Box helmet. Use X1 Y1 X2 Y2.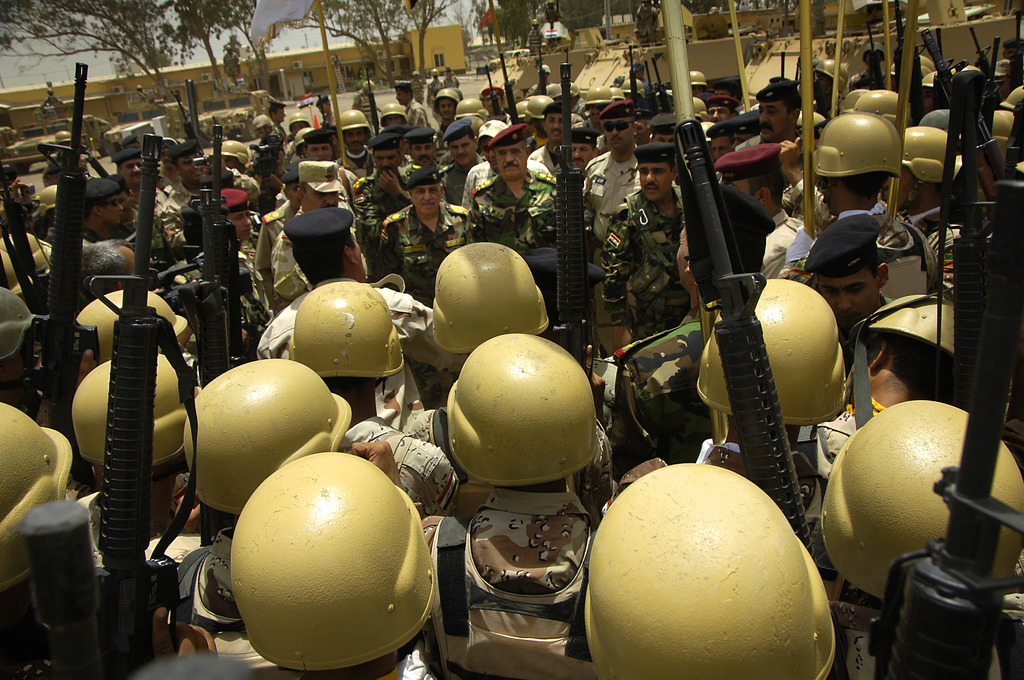
579 458 843 679.
